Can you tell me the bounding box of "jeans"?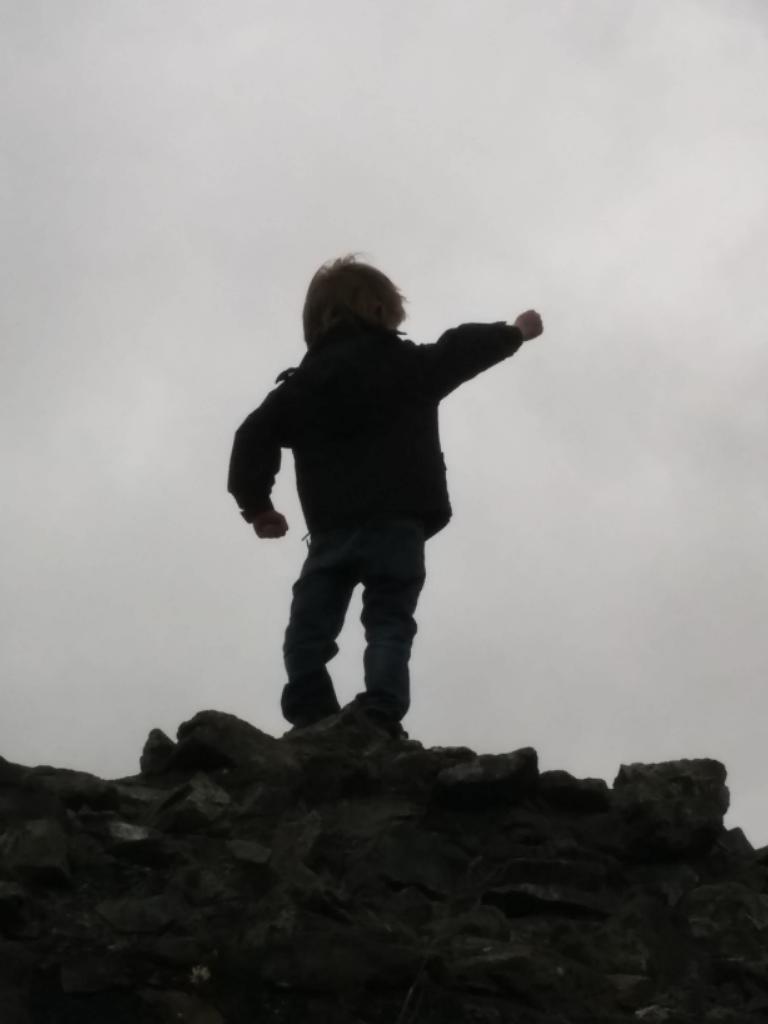
box=[248, 470, 524, 749].
